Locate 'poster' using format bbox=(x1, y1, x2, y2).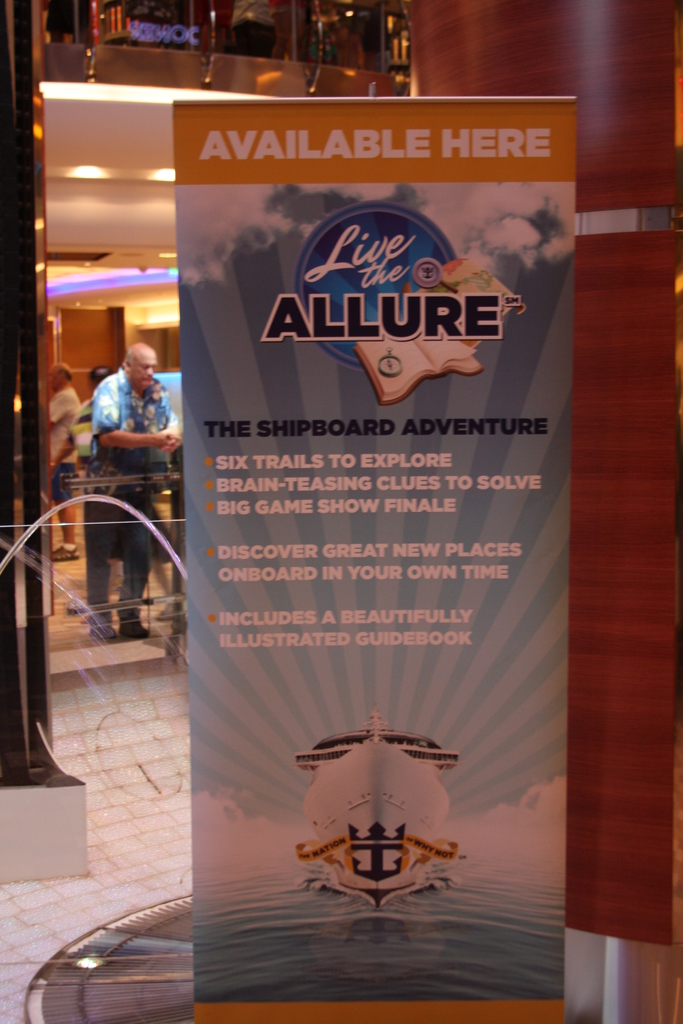
bbox=(174, 96, 577, 1023).
